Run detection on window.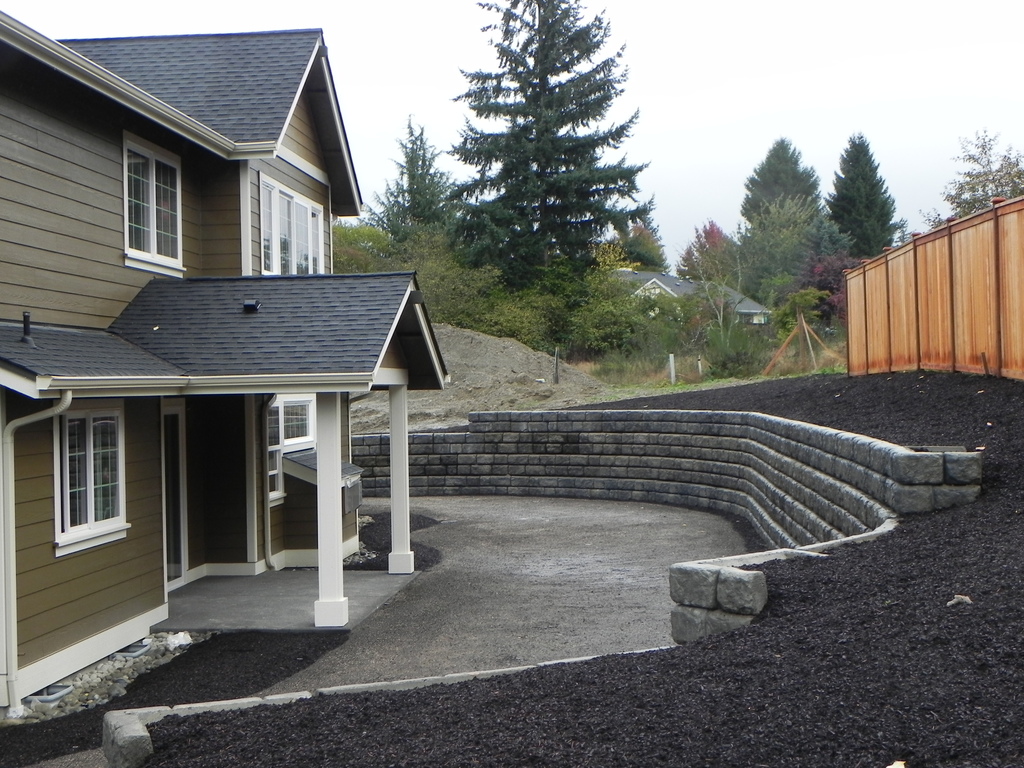
Result: bbox=(749, 308, 781, 333).
